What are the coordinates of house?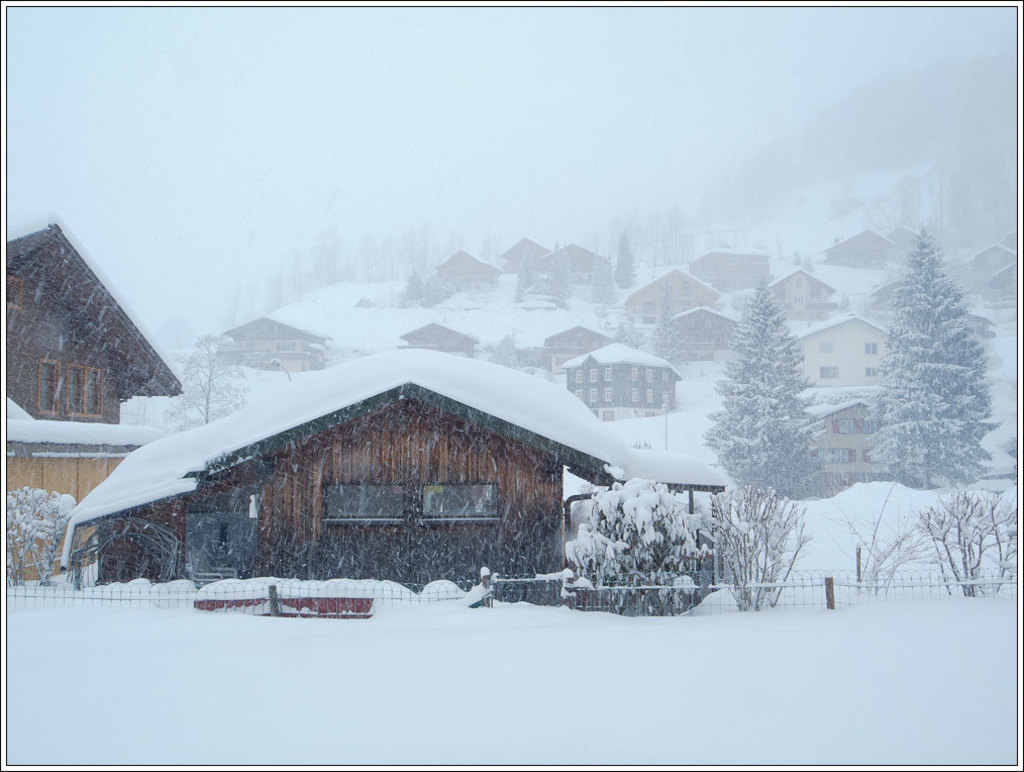
bbox(557, 331, 682, 427).
